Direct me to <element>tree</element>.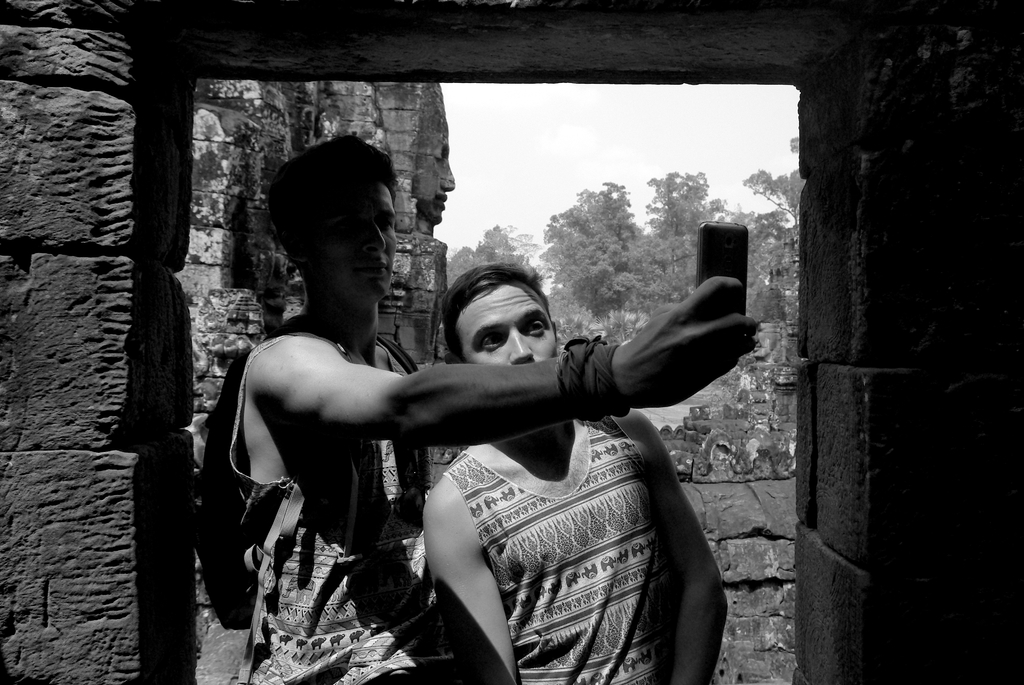
Direction: [717,135,803,317].
